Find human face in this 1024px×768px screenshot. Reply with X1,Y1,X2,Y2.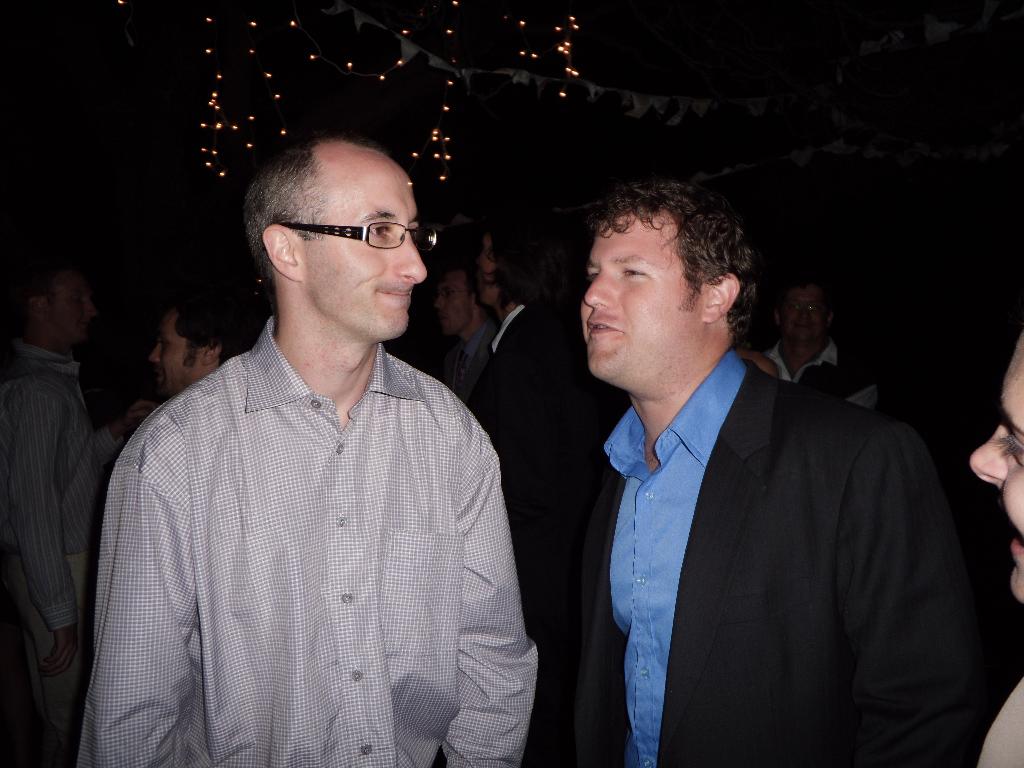
966,338,1023,601.
